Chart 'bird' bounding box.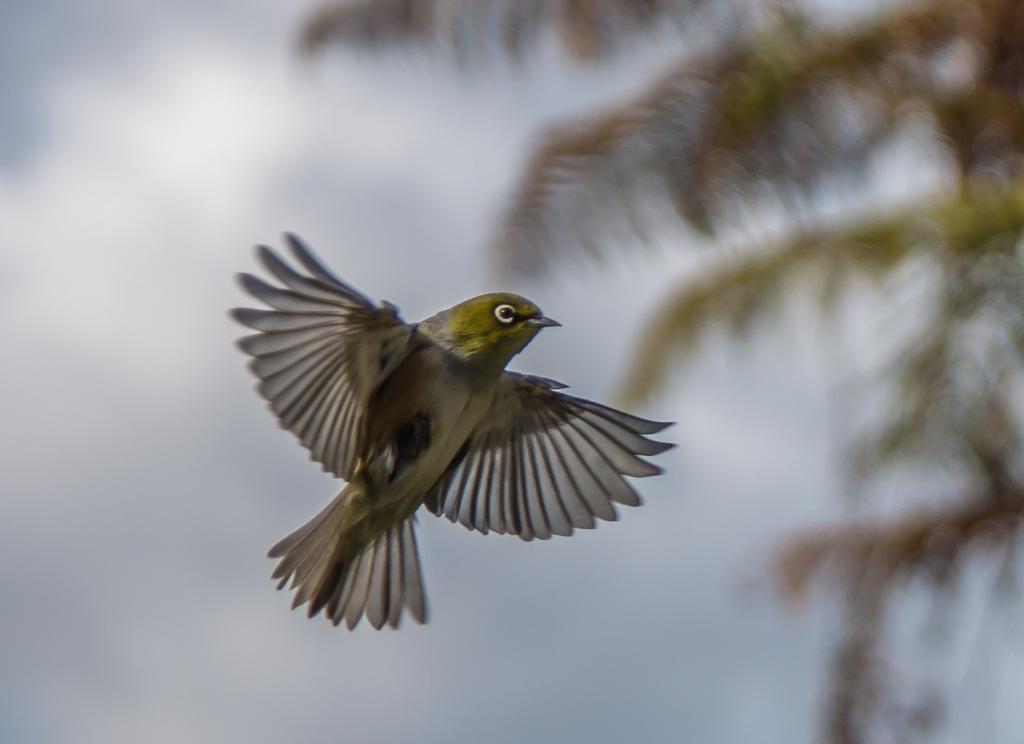
Charted: 215 226 684 639.
